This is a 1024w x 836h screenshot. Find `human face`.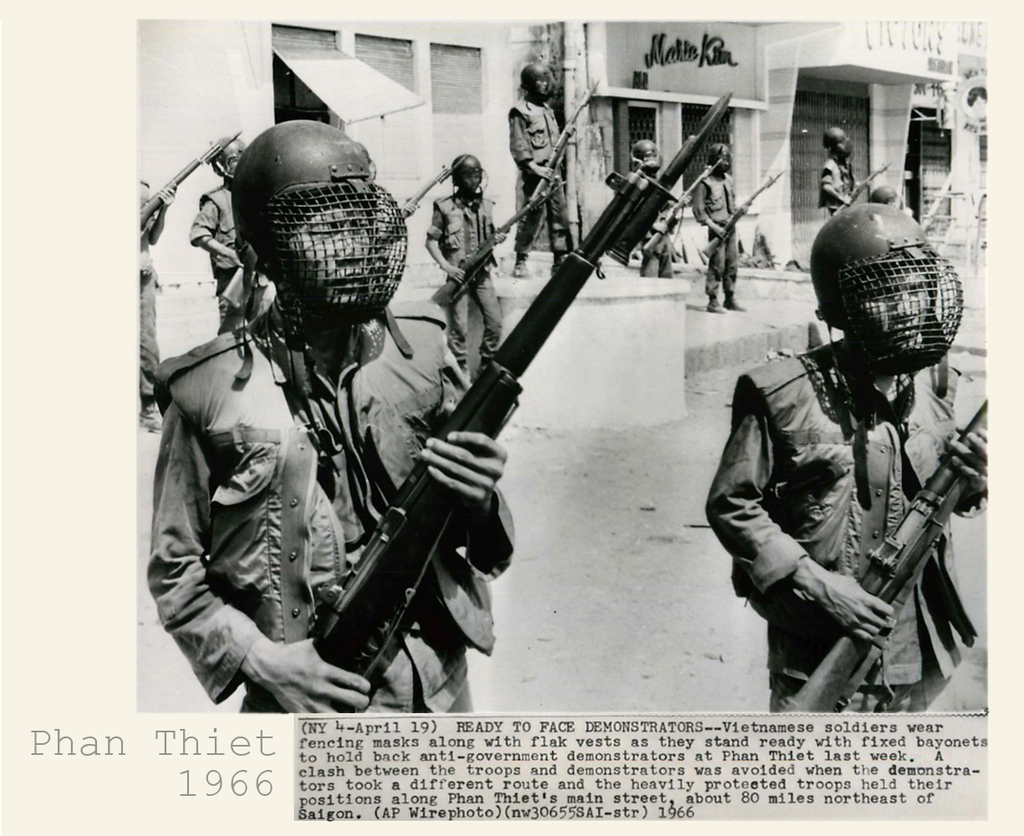
Bounding box: l=857, t=268, r=936, b=349.
